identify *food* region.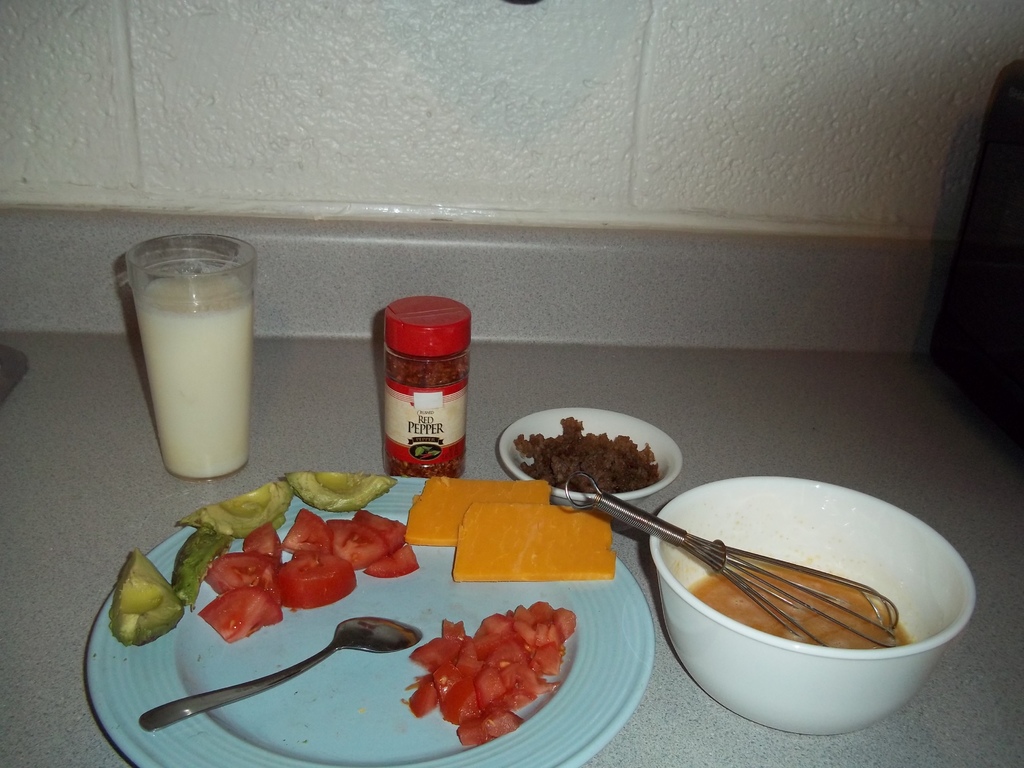
Region: region(198, 585, 285, 643).
